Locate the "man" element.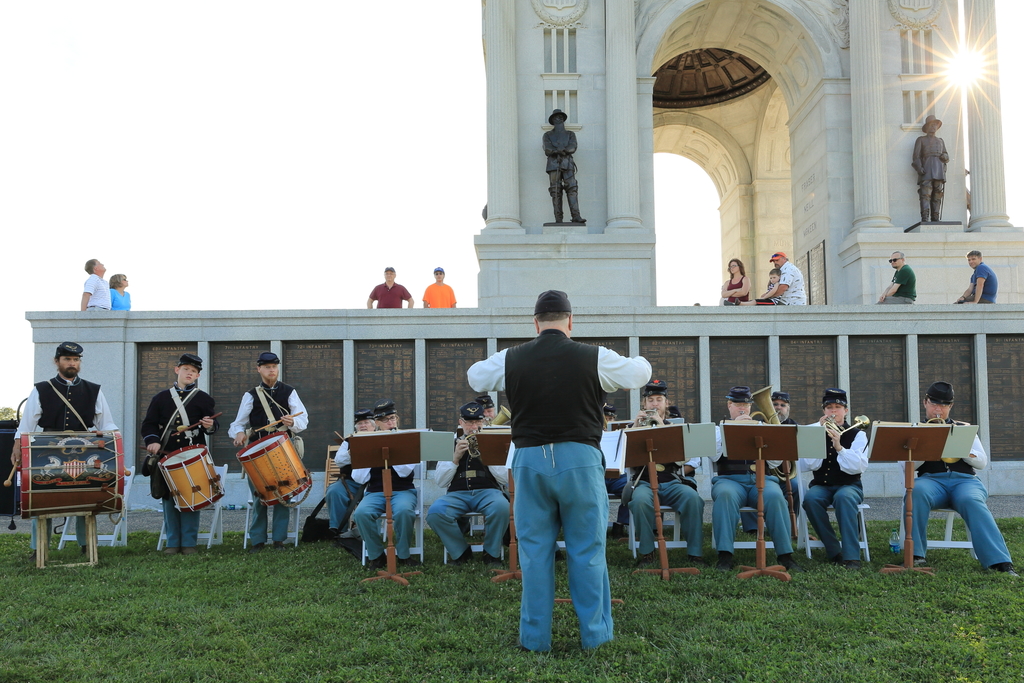
Element bbox: <region>227, 352, 309, 550</region>.
